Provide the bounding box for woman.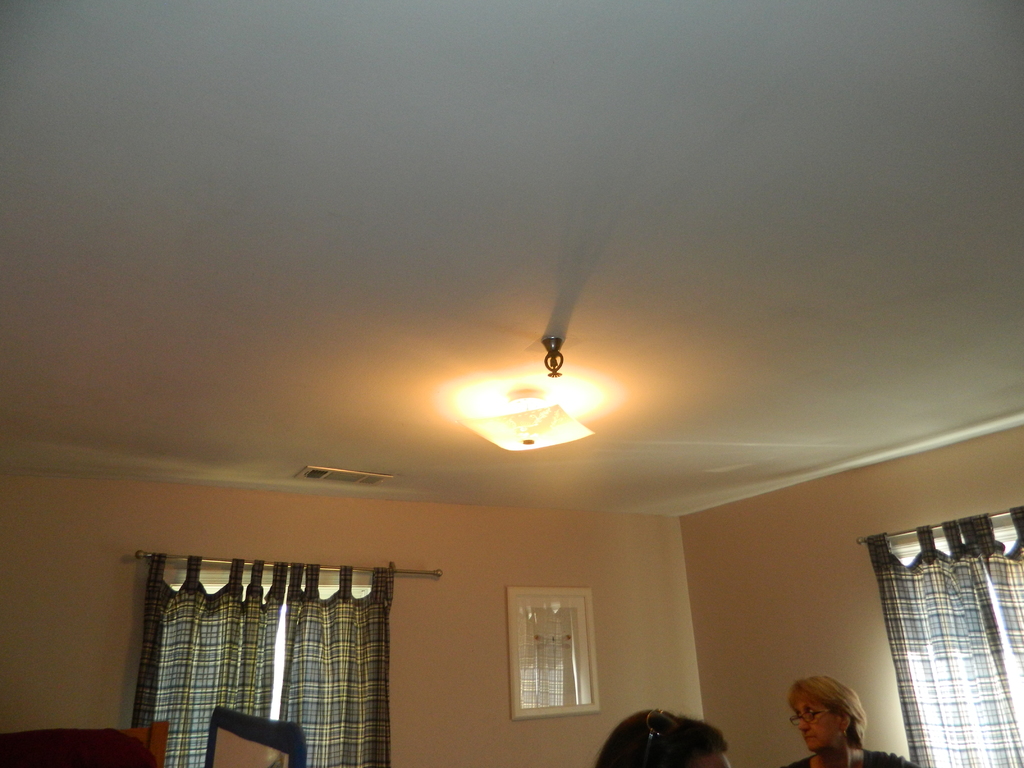
select_region(759, 657, 925, 767).
